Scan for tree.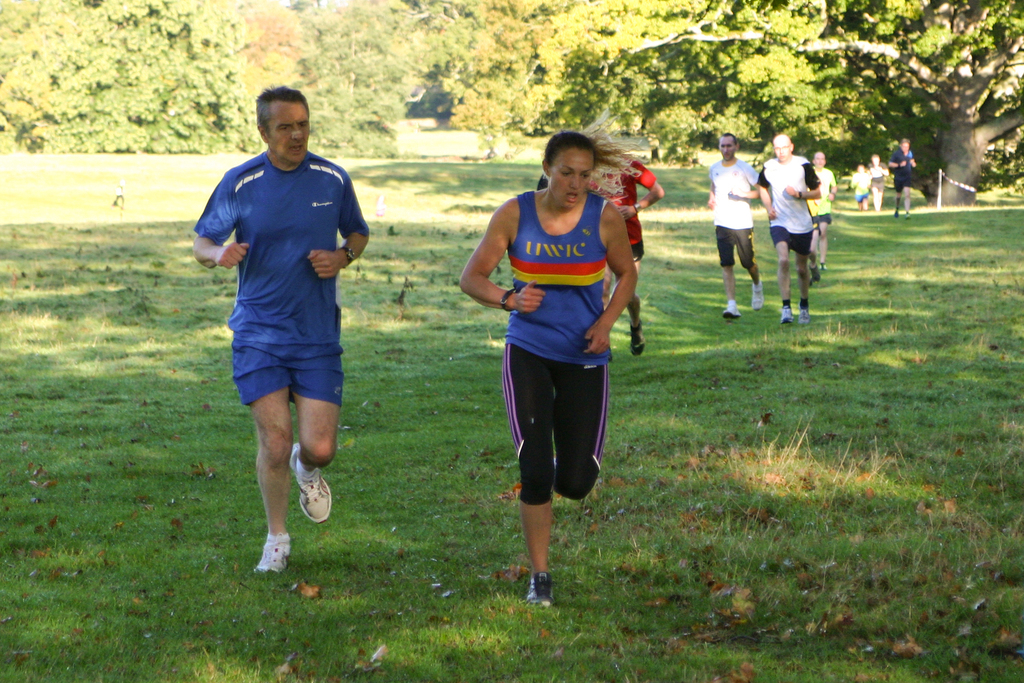
Scan result: (x1=580, y1=0, x2=1023, y2=212).
